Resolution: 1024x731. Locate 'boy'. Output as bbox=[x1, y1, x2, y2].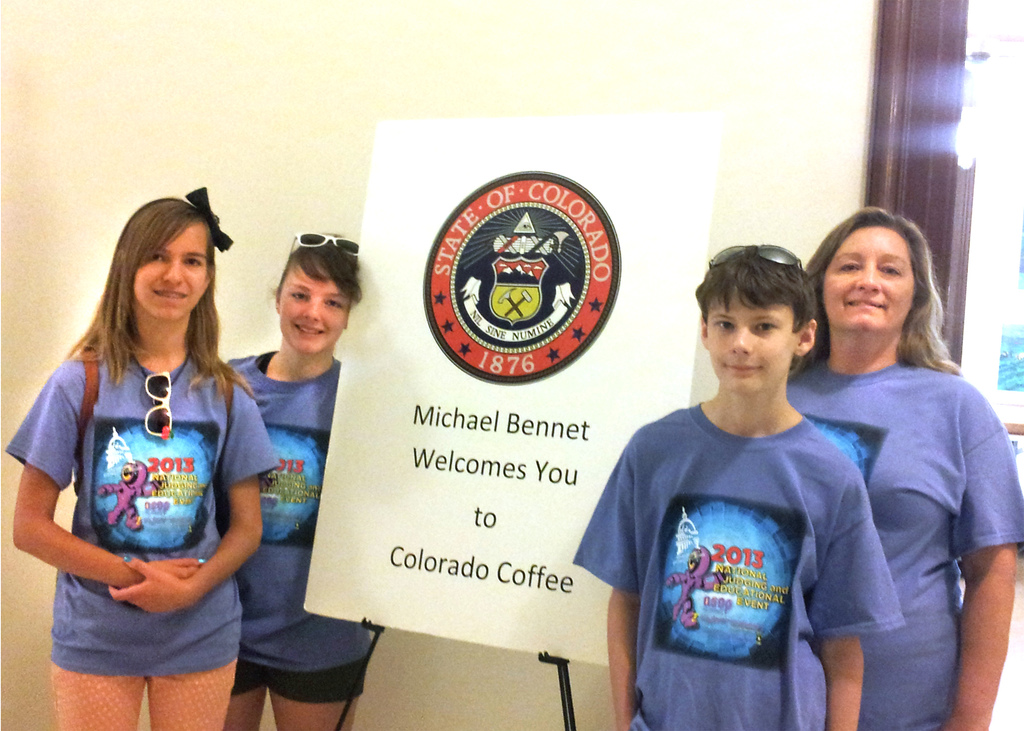
bbox=[605, 235, 916, 725].
